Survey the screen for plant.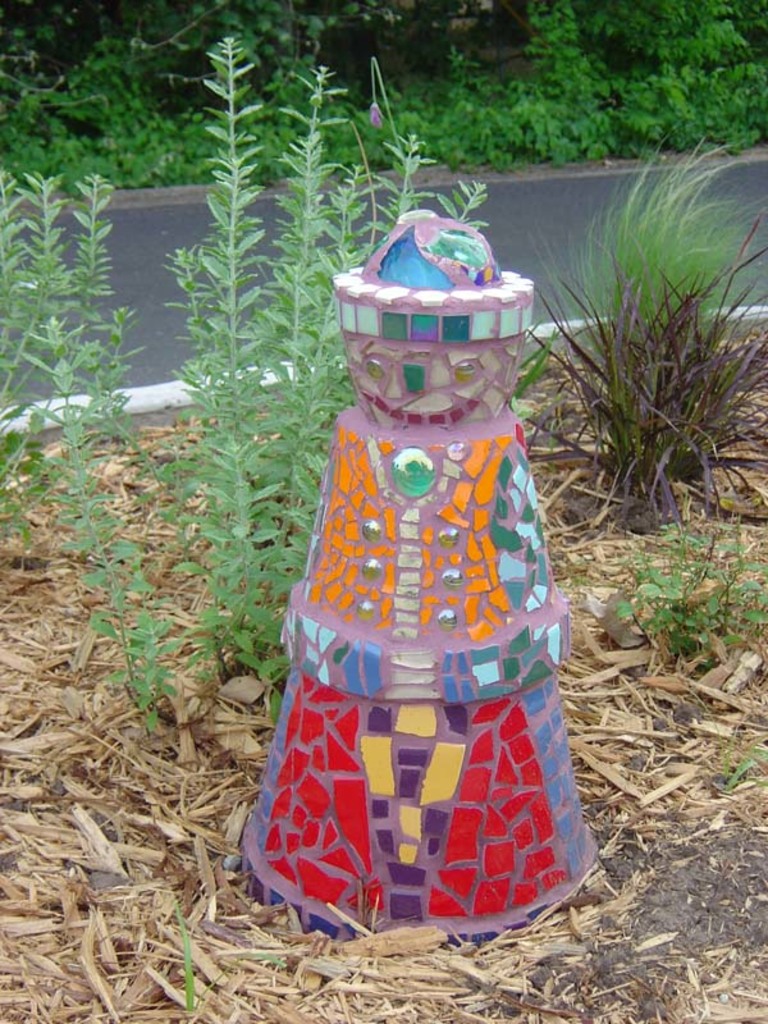
Survey found: pyautogui.locateOnScreen(0, 146, 136, 558).
